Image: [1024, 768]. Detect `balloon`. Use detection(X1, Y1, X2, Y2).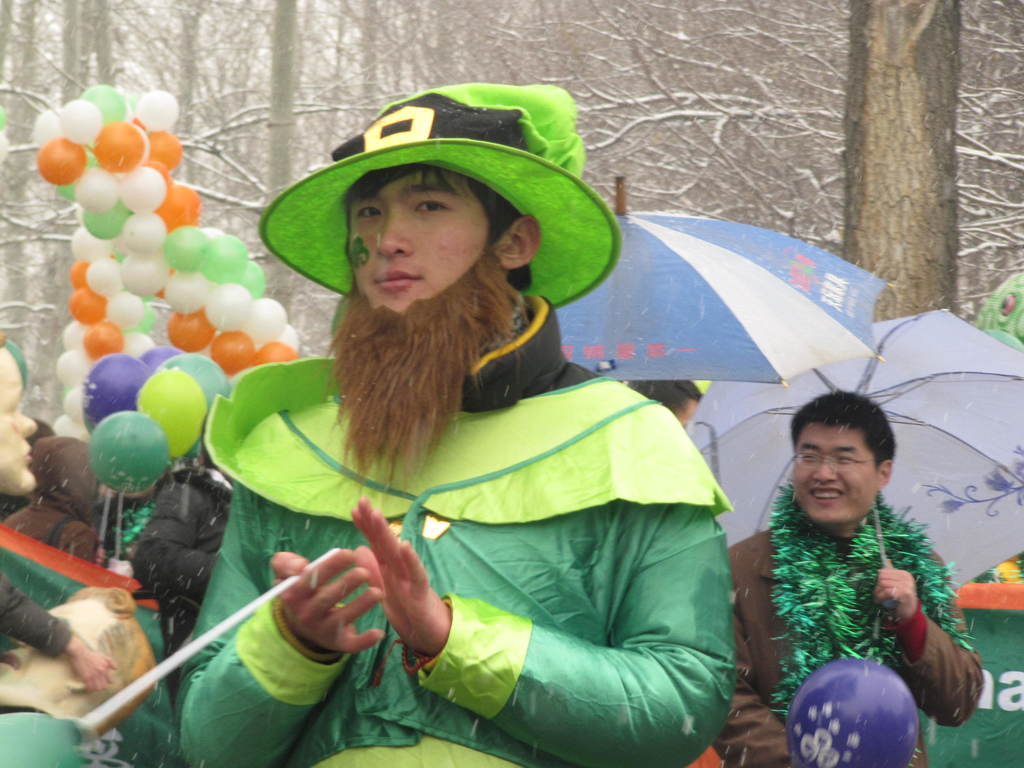
detection(38, 107, 61, 145).
